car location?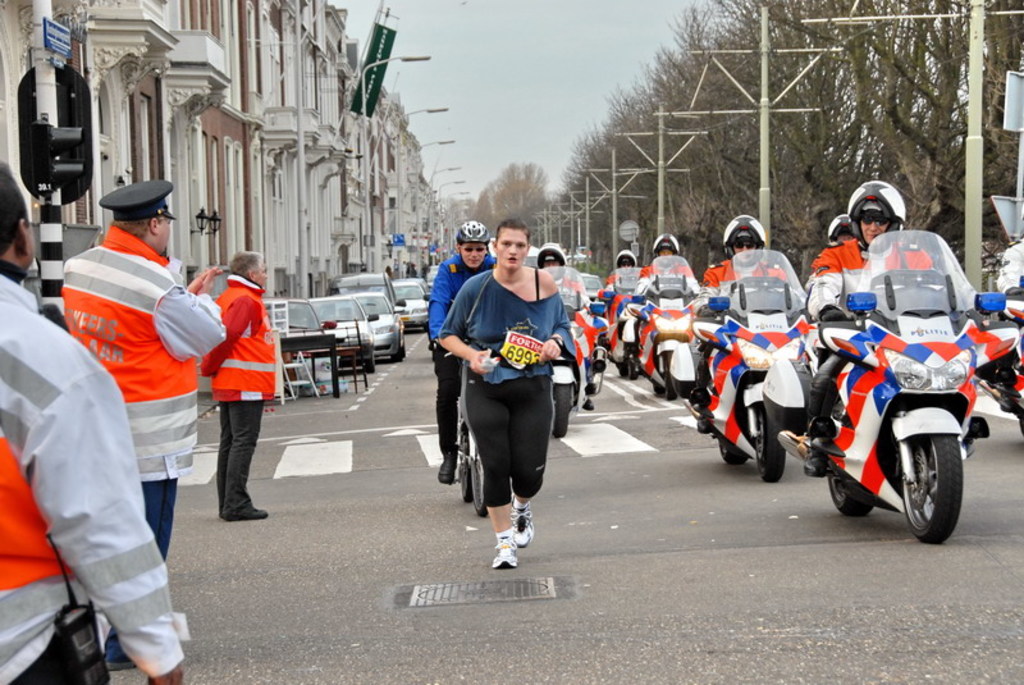
261:294:337:370
